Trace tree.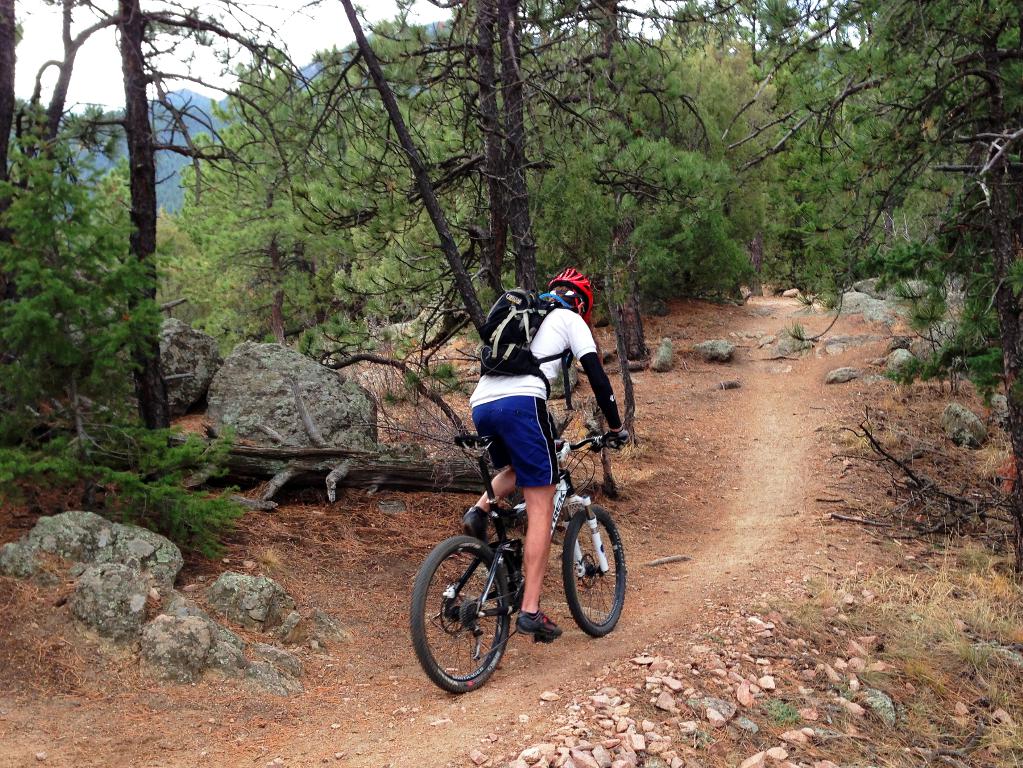
Traced to region(0, 0, 308, 556).
